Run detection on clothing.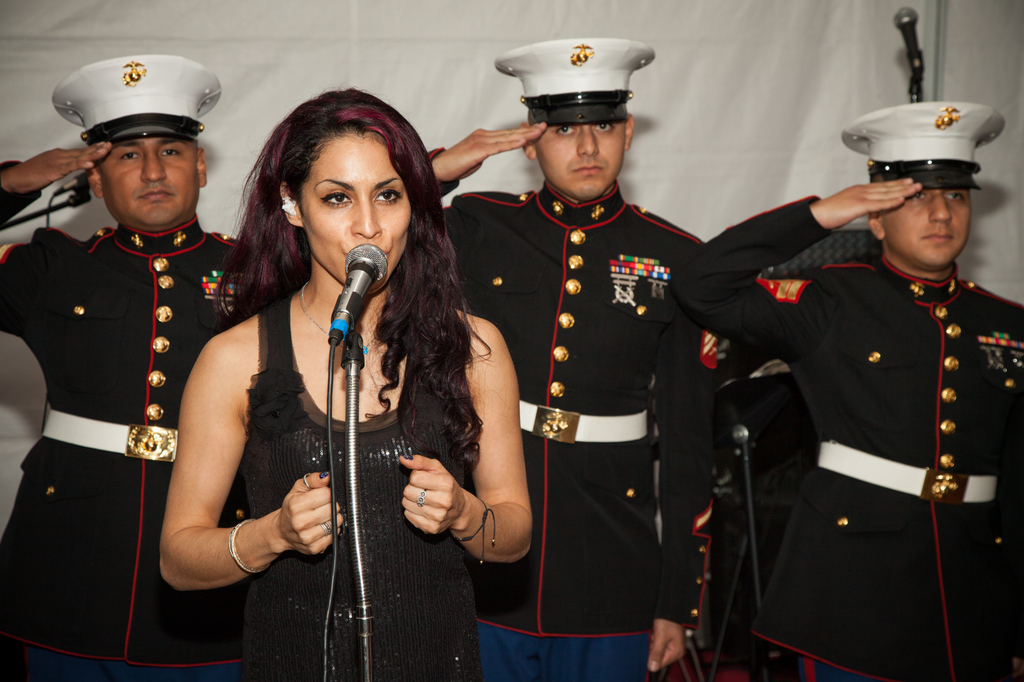
Result: 0/159/246/681.
